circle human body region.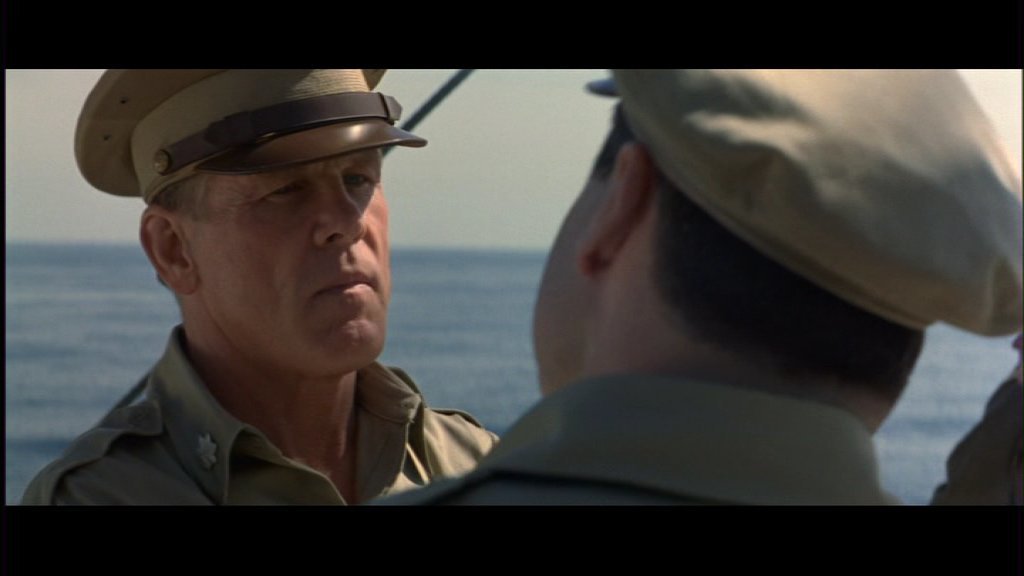
Region: <bbox>358, 384, 908, 513</bbox>.
